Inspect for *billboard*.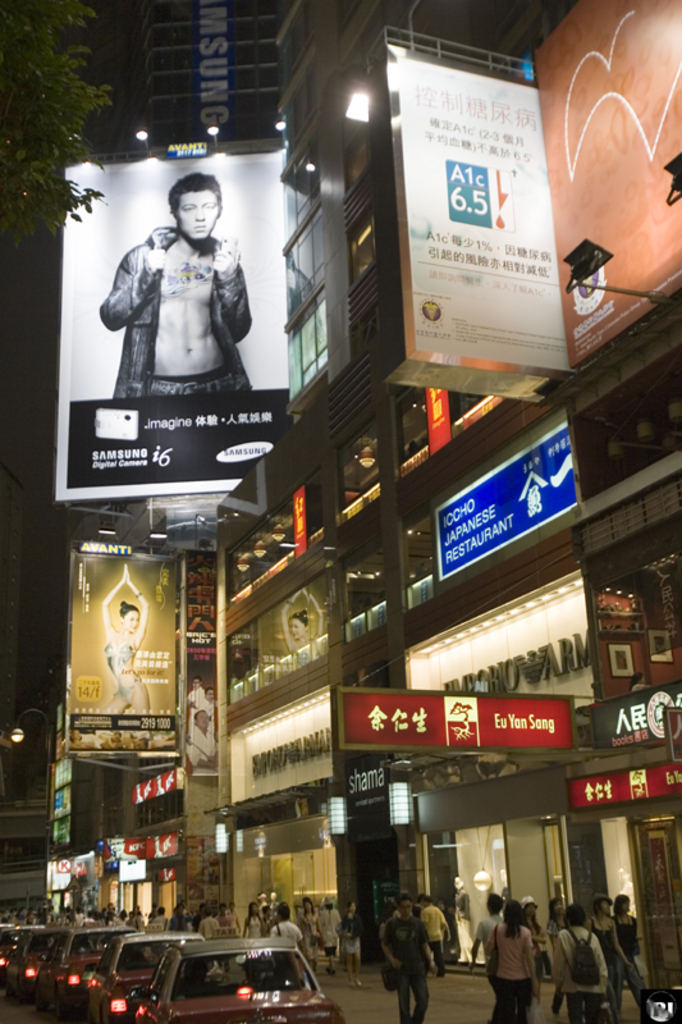
Inspection: 436:424:578:582.
